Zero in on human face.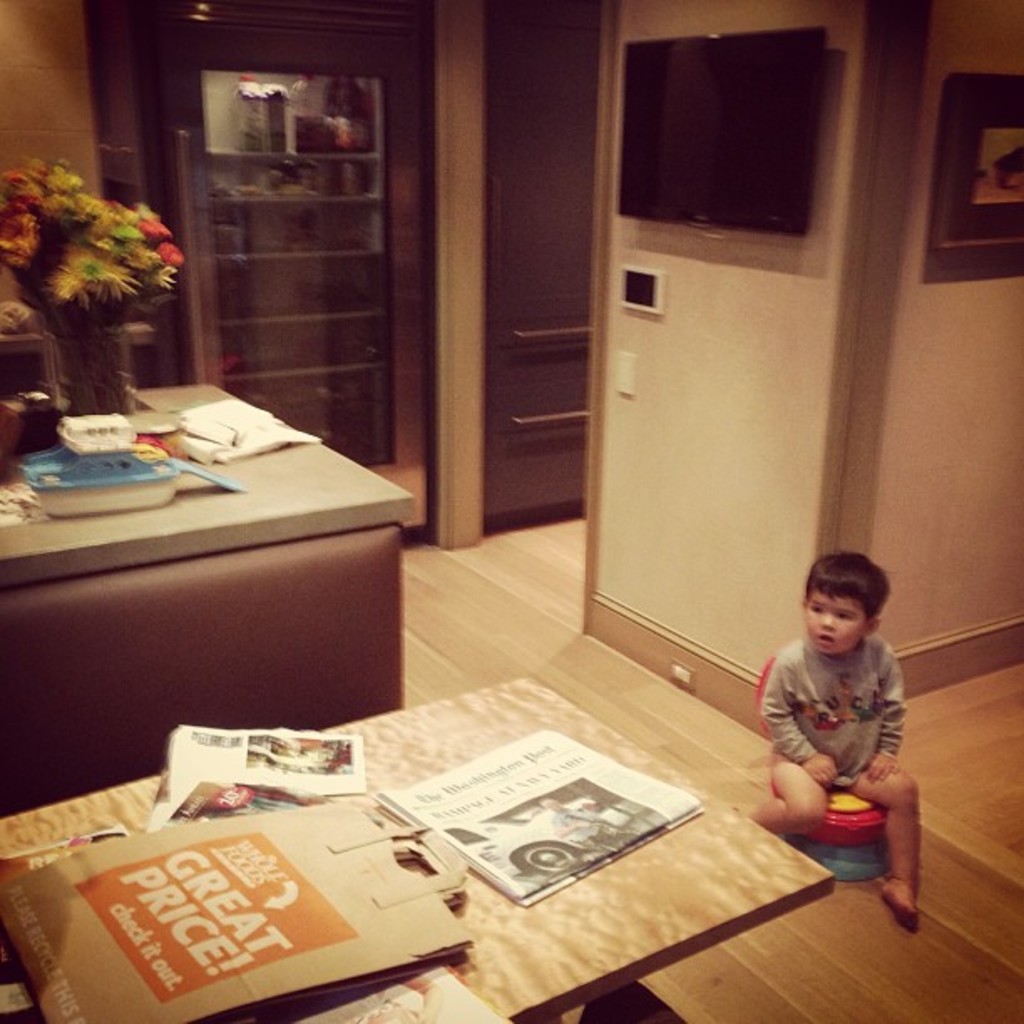
Zeroed in: bbox=(803, 589, 868, 656).
